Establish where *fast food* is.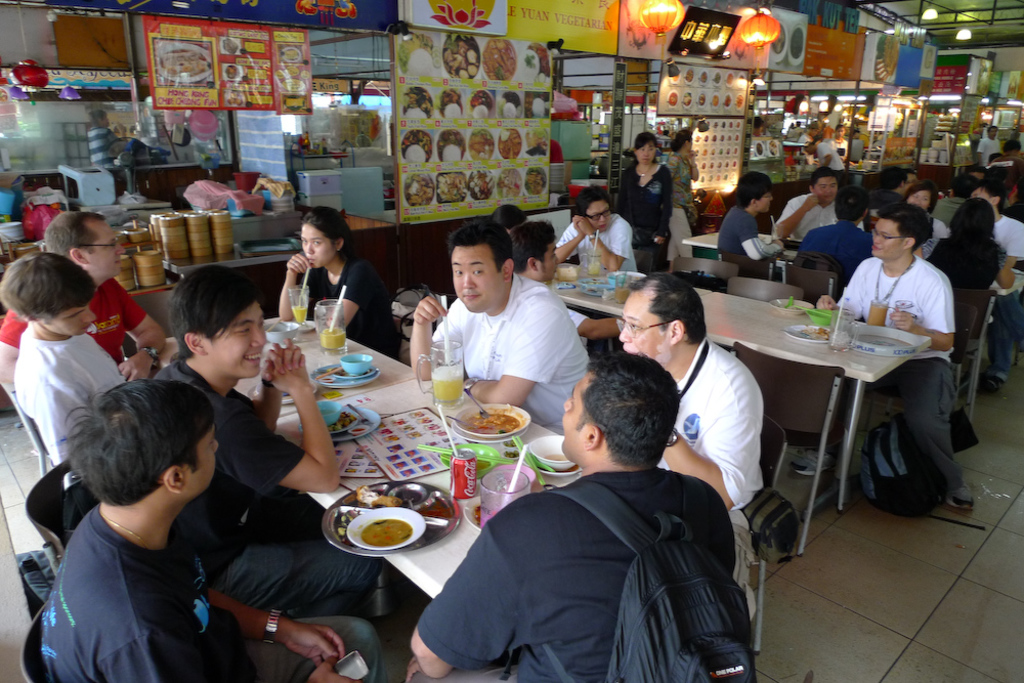
Established at [375,420,388,429].
